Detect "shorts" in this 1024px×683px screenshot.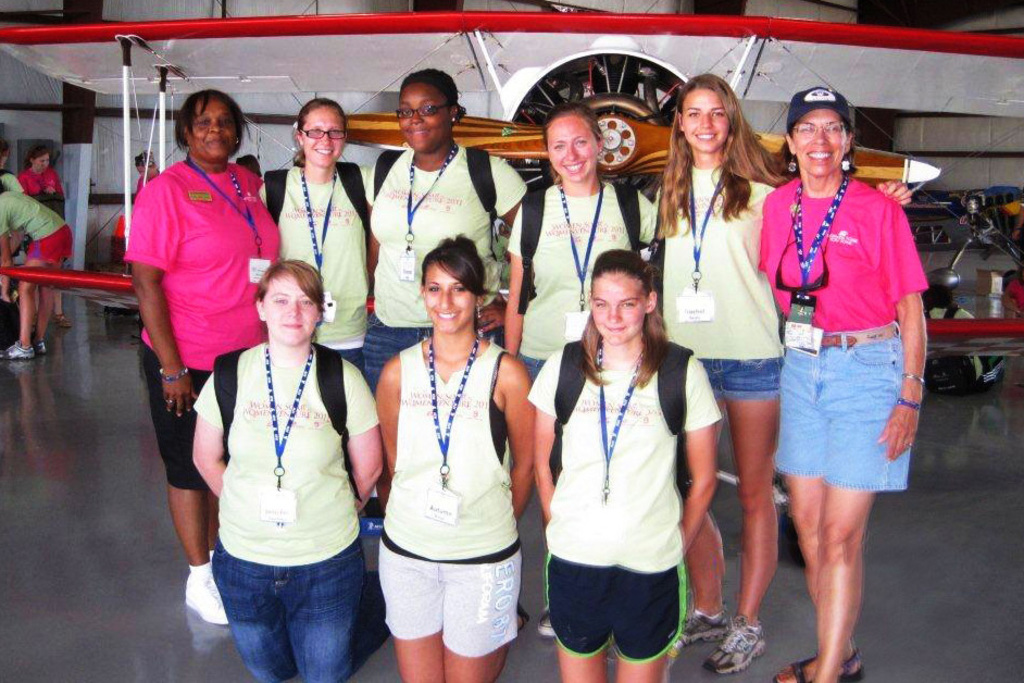
Detection: box=[782, 332, 928, 490].
